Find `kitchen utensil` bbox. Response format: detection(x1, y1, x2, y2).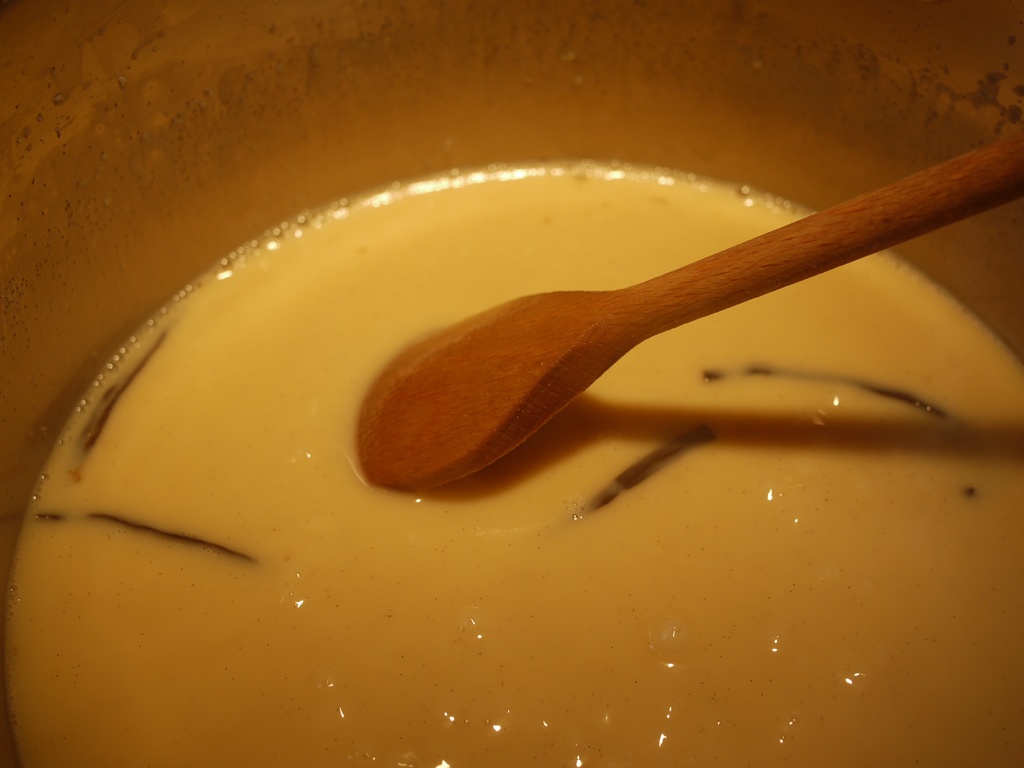
detection(334, 154, 984, 527).
